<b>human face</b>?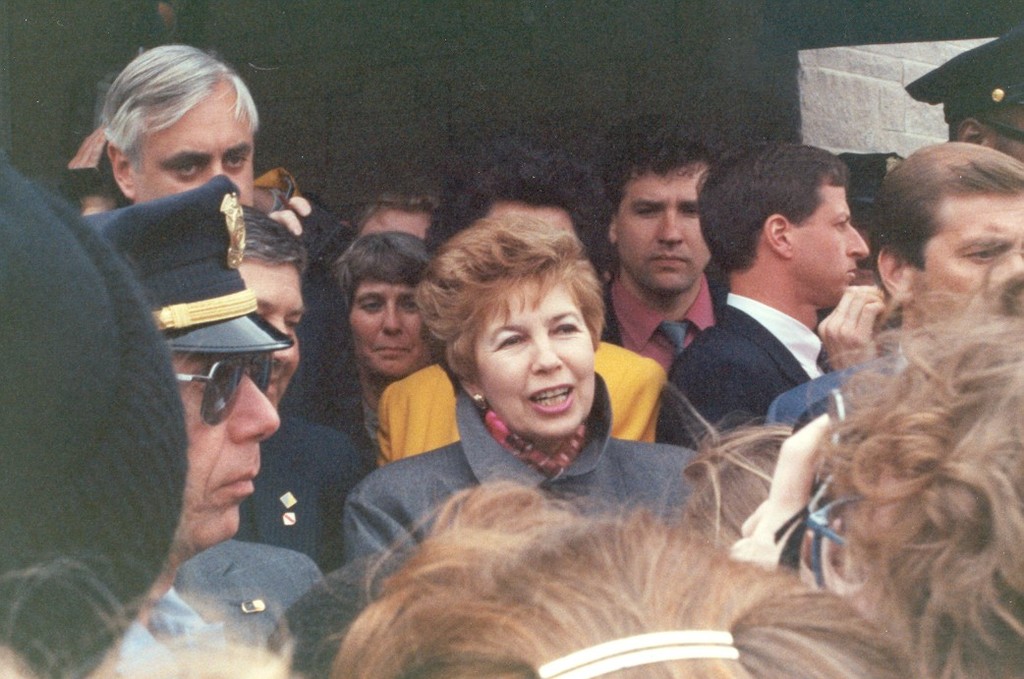
pyautogui.locateOnScreen(239, 263, 304, 410)
